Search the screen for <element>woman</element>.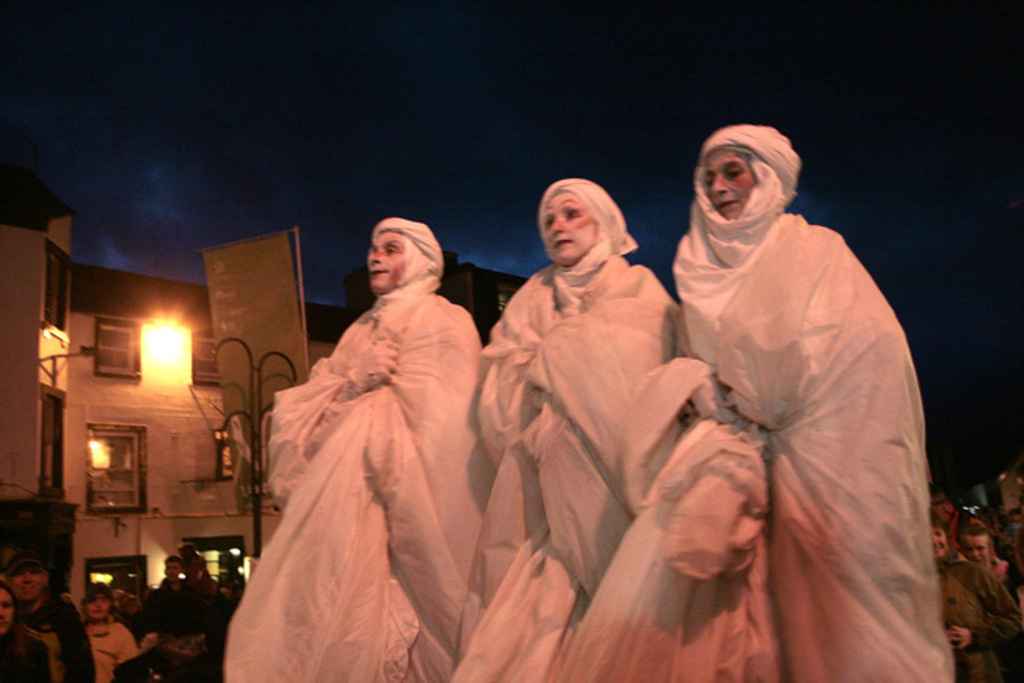
Found at bbox=[936, 510, 1023, 682].
